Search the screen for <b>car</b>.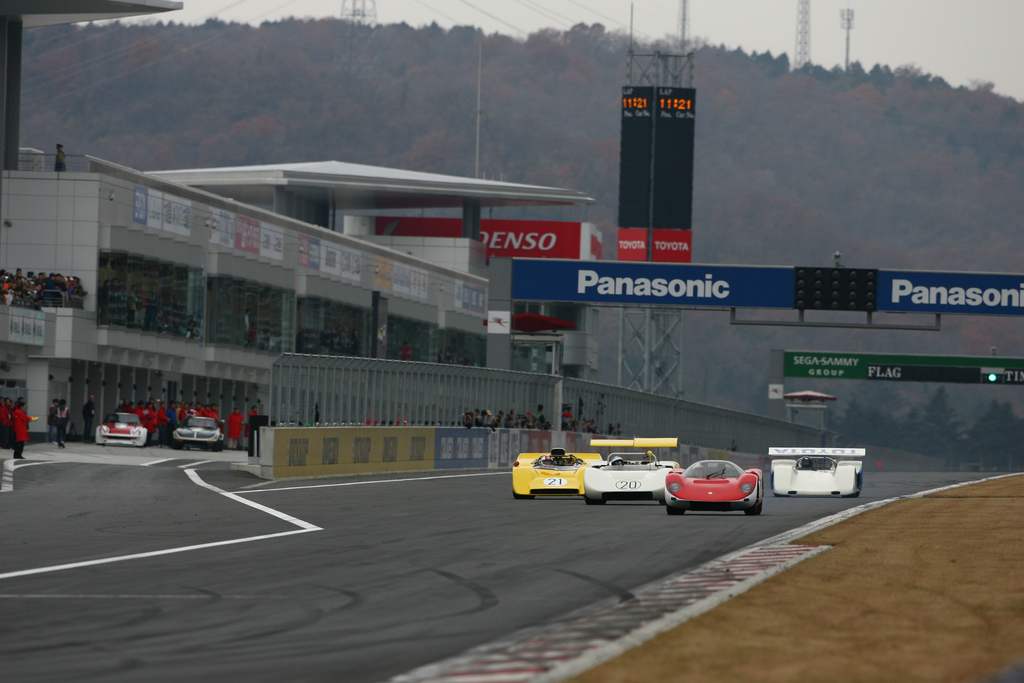
Found at 173 413 225 454.
